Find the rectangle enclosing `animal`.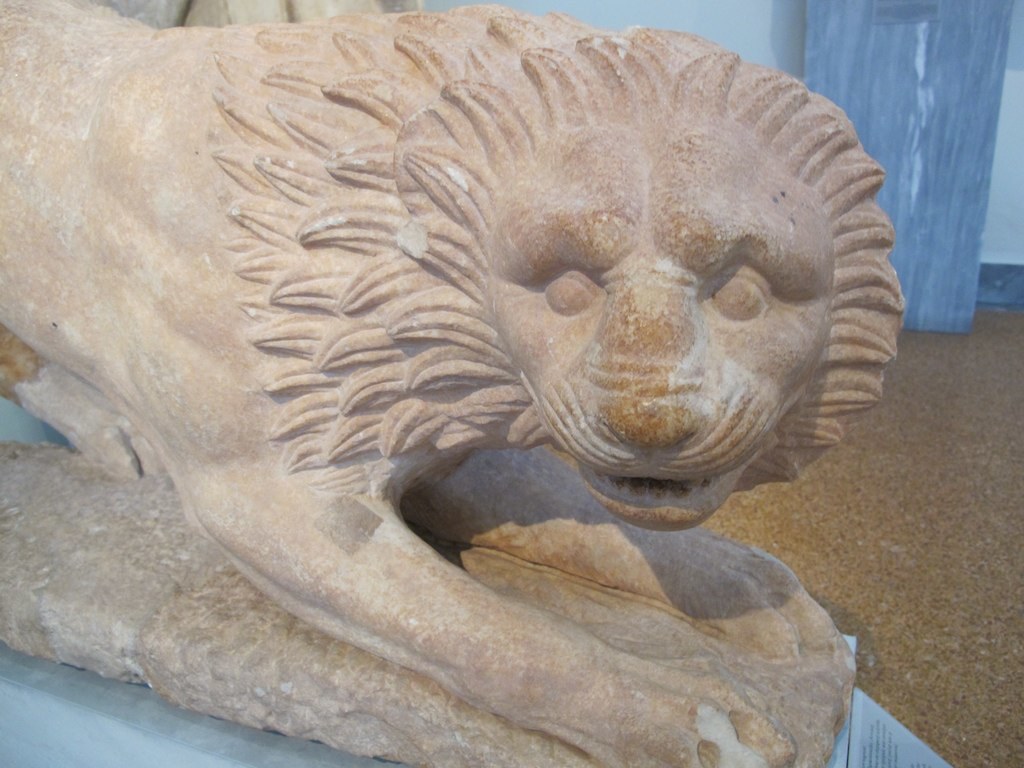
locate(0, 0, 902, 767).
